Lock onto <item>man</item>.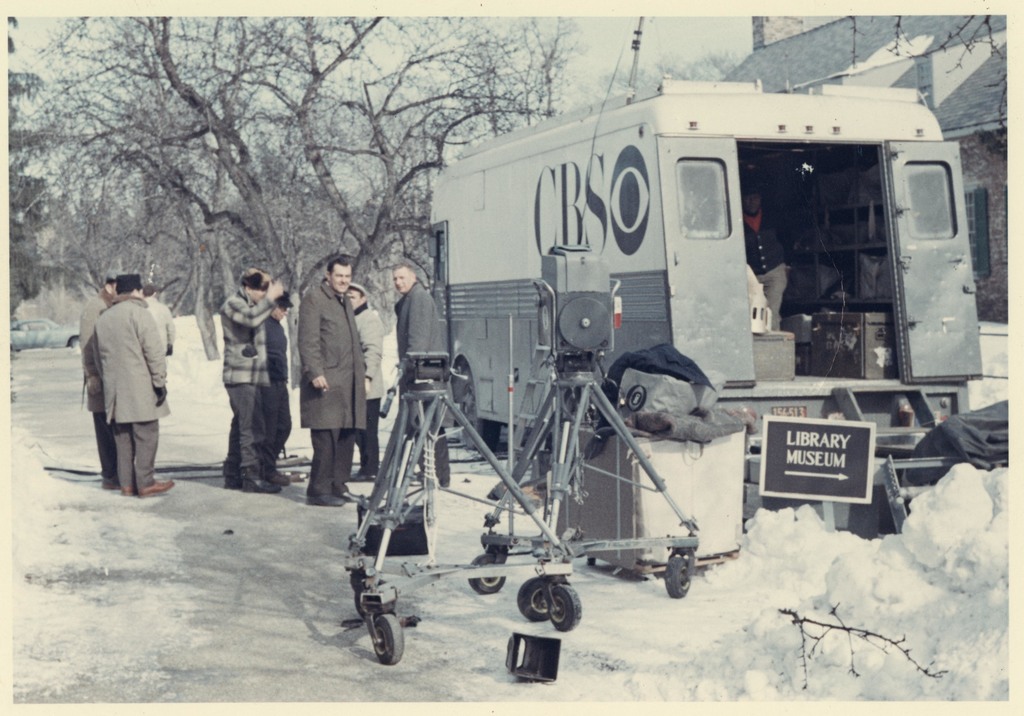
Locked: (198, 276, 284, 496).
